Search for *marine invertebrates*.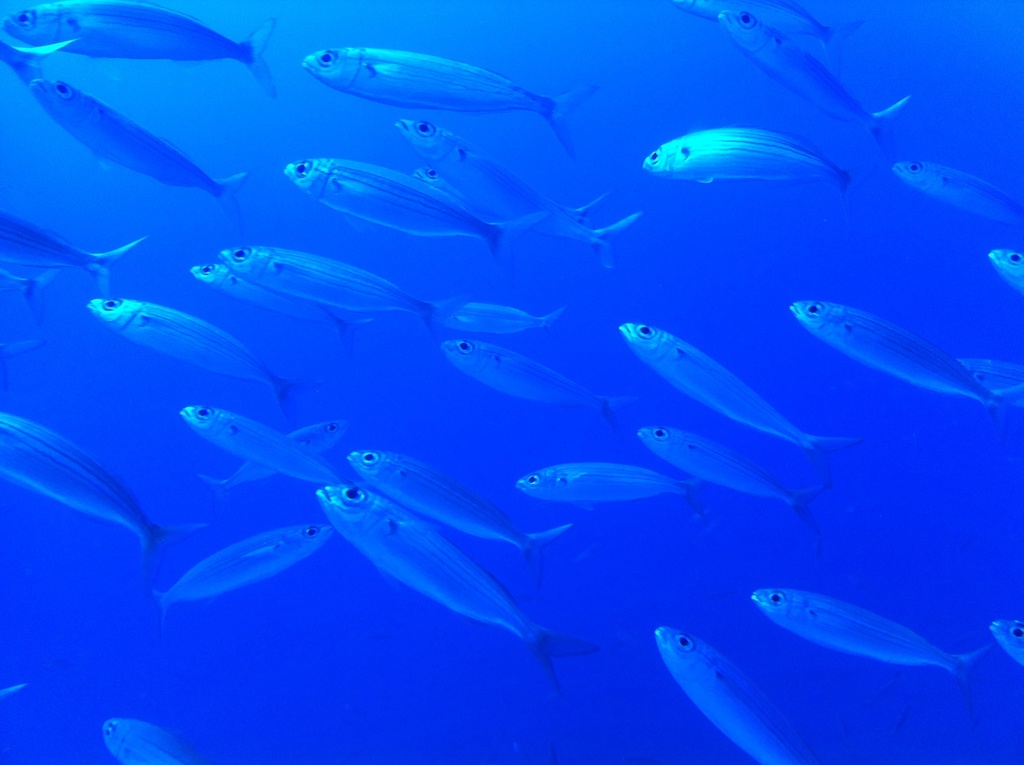
Found at <box>515,462,703,516</box>.
